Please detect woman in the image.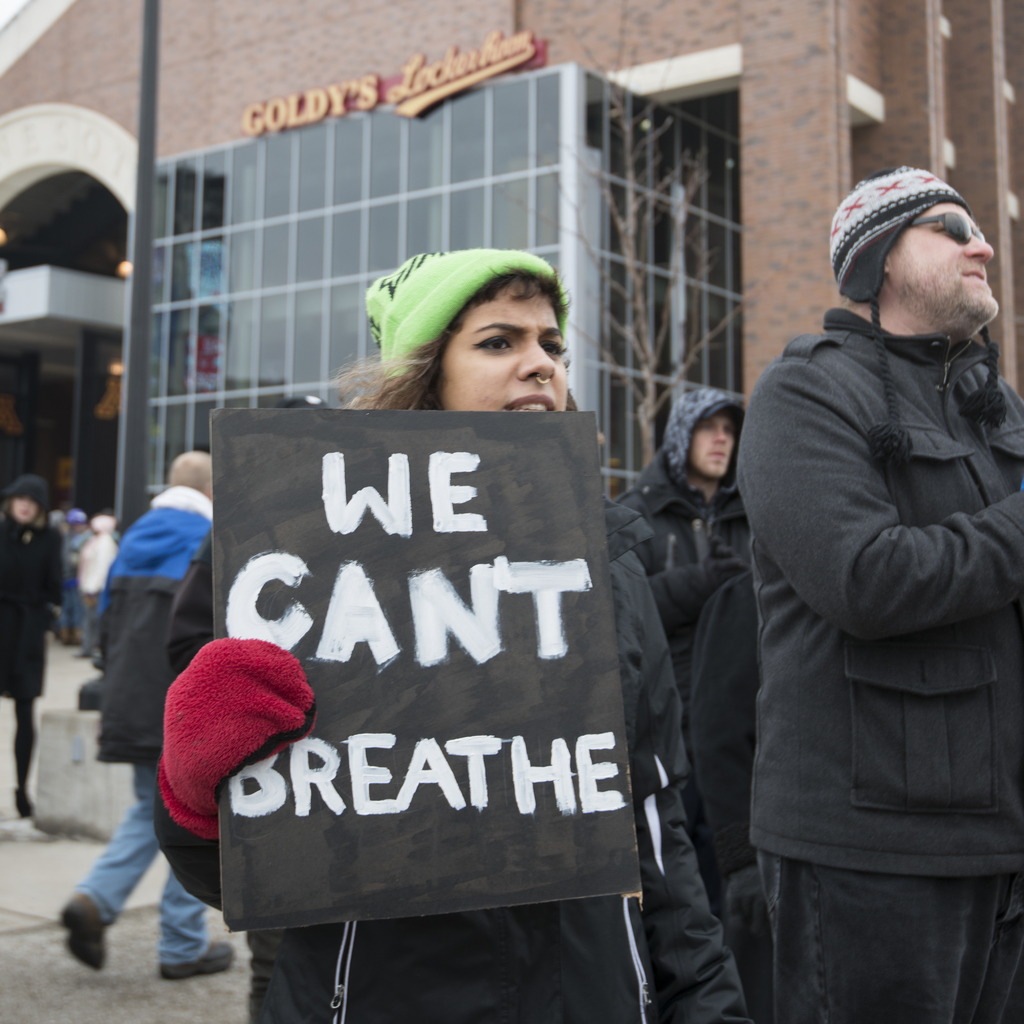
{"x1": 150, "y1": 244, "x2": 746, "y2": 1023}.
